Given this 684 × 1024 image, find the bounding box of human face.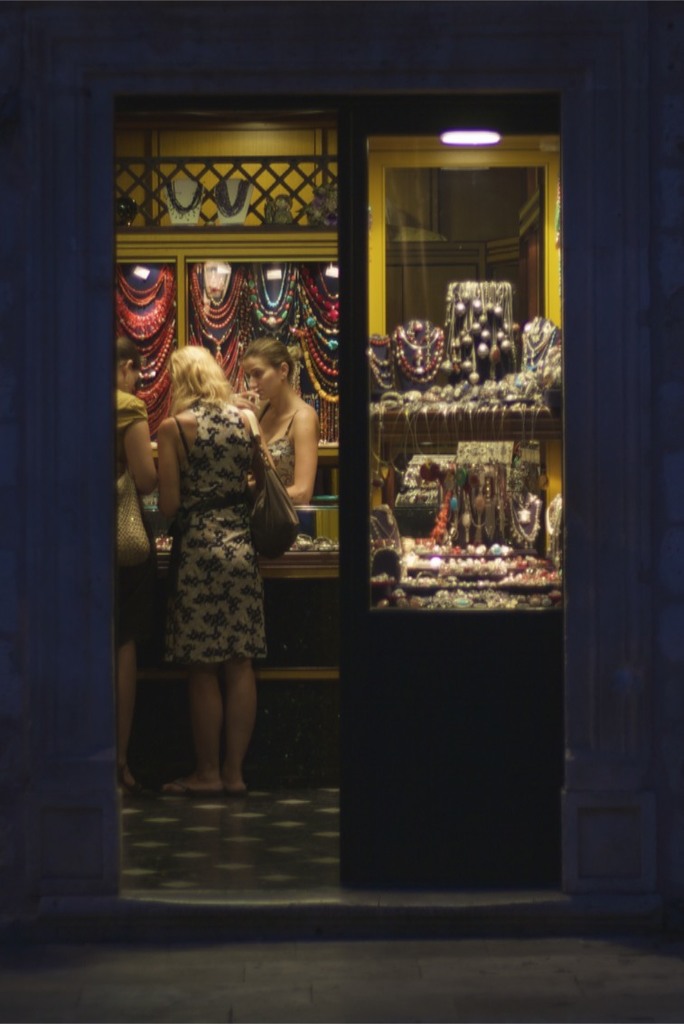
[x1=239, y1=358, x2=287, y2=412].
